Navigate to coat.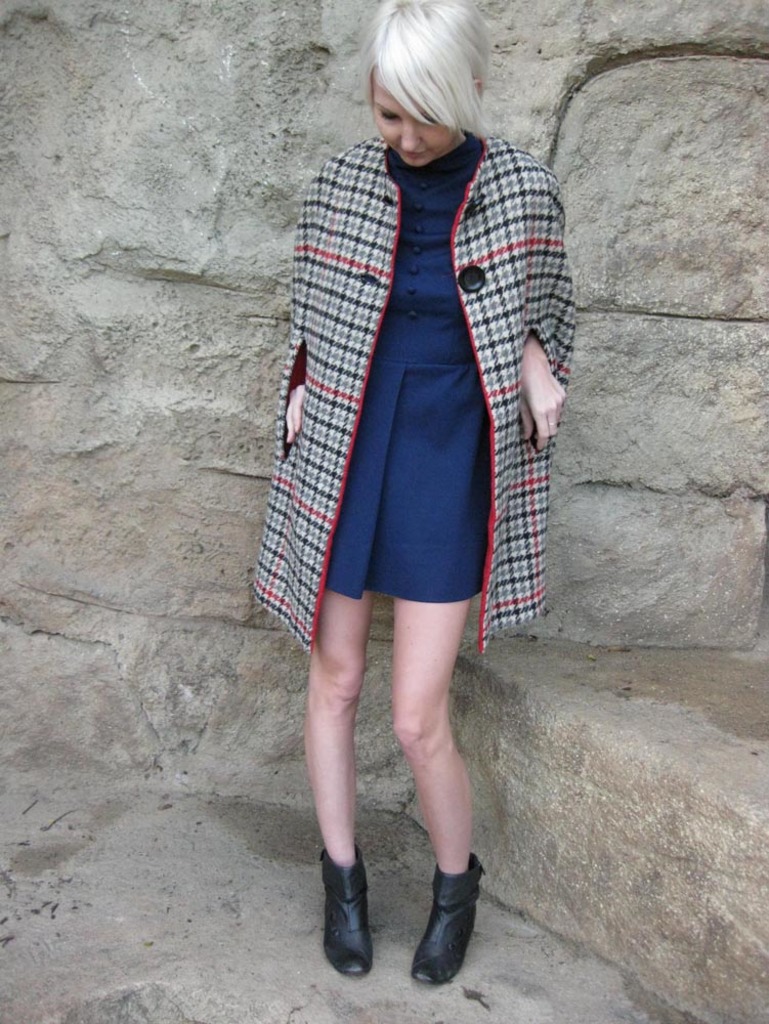
Navigation target: bbox=[251, 132, 573, 655].
